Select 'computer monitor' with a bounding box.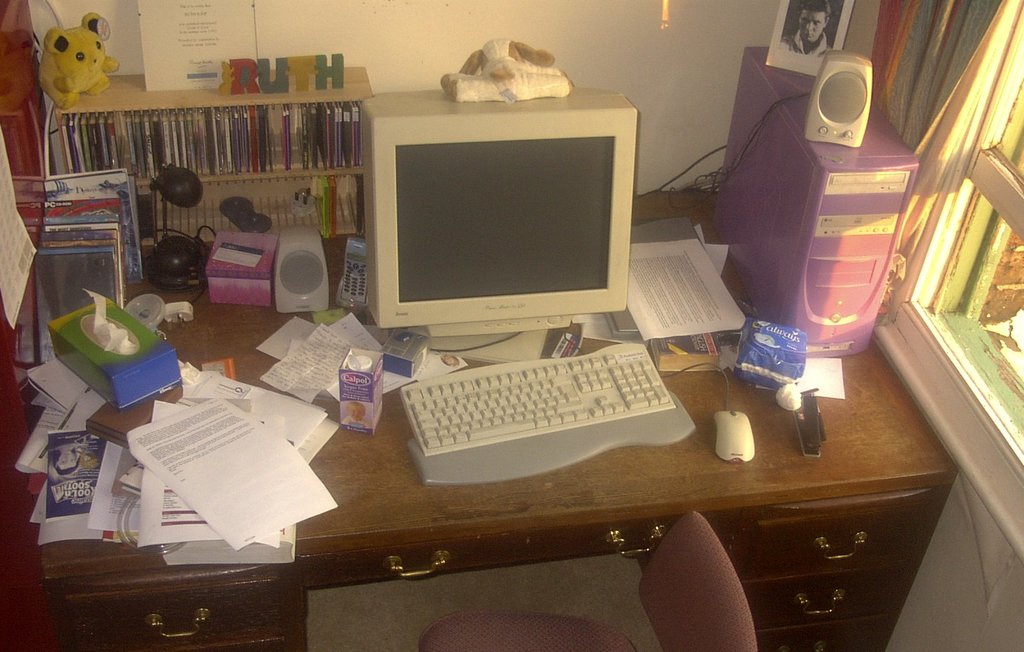
<bbox>339, 94, 643, 367</bbox>.
